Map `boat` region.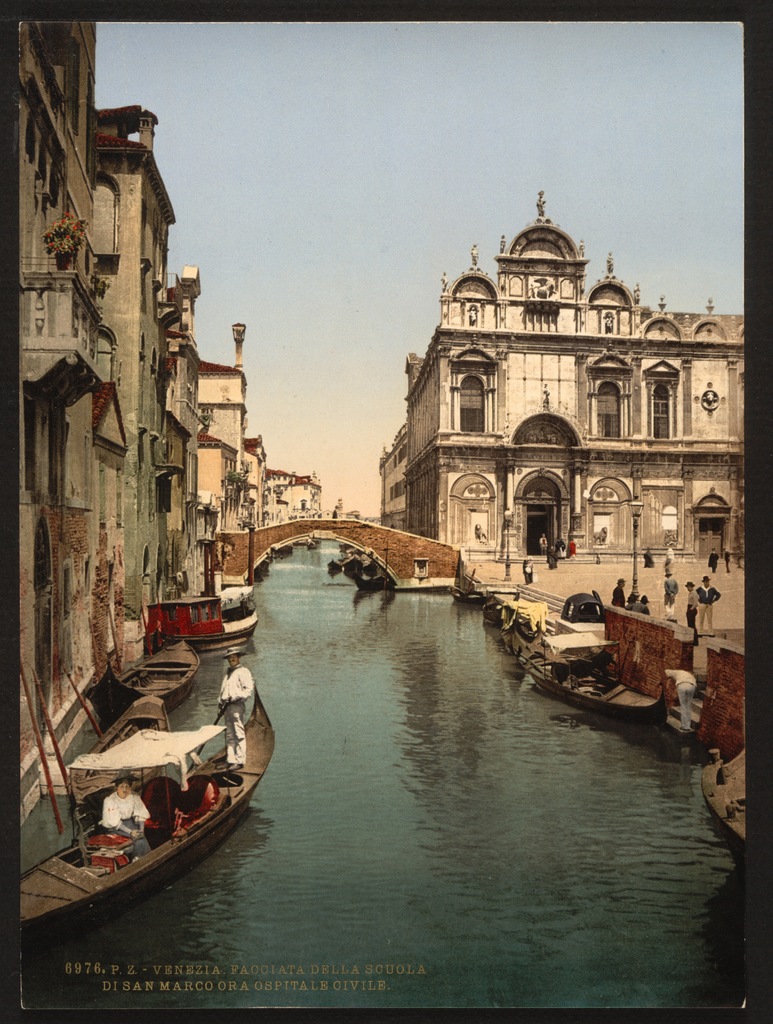
Mapped to x1=157 y1=593 x2=257 y2=656.
